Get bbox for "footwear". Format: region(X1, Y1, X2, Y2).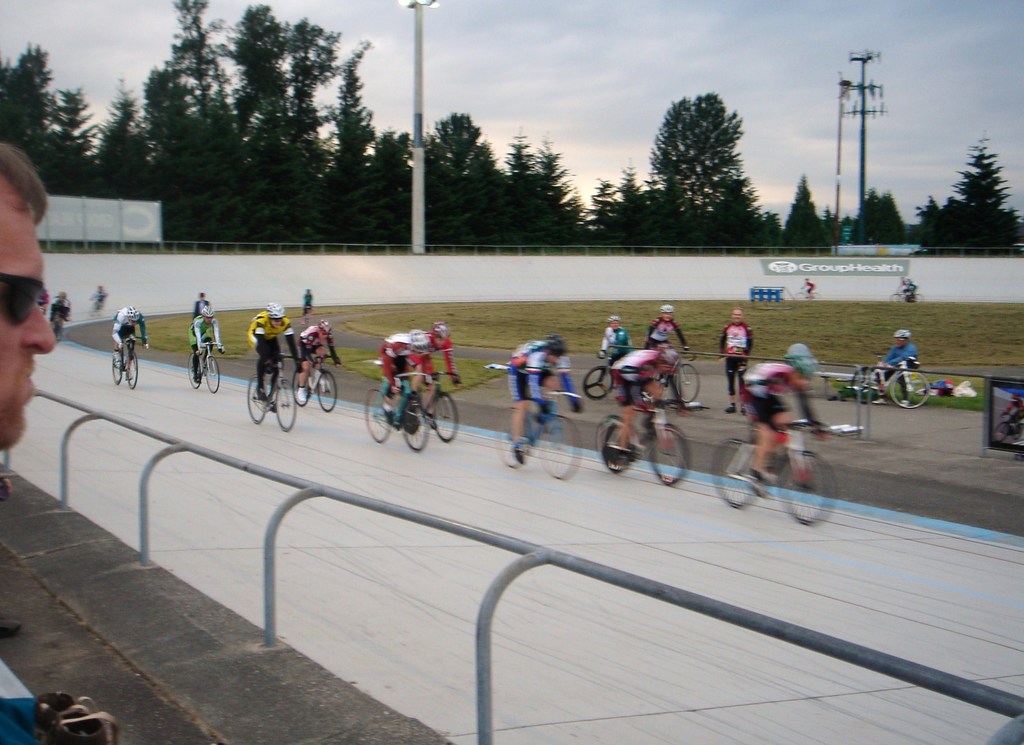
region(113, 352, 121, 362).
